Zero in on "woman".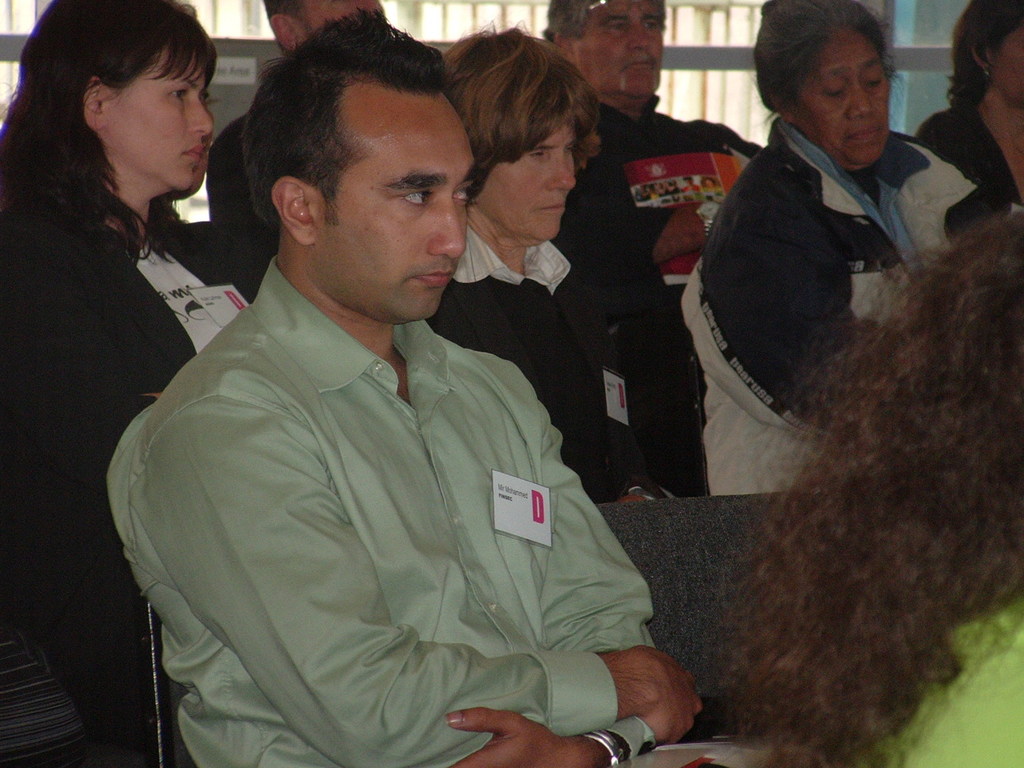
Zeroed in: 6, 0, 243, 613.
